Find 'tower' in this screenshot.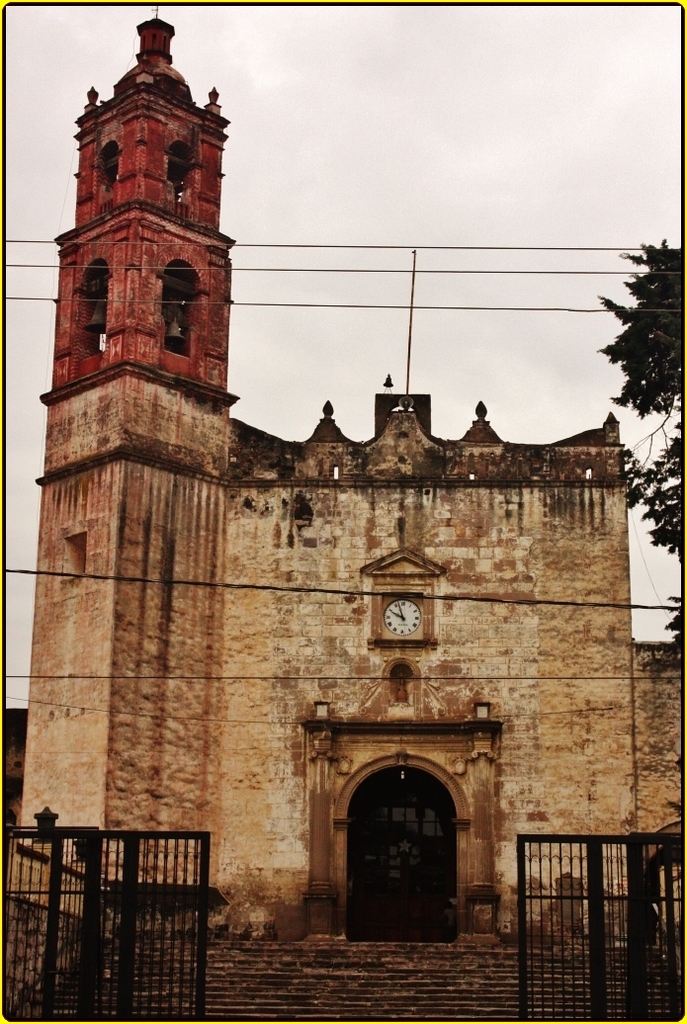
The bounding box for 'tower' is select_region(43, 6, 233, 916).
